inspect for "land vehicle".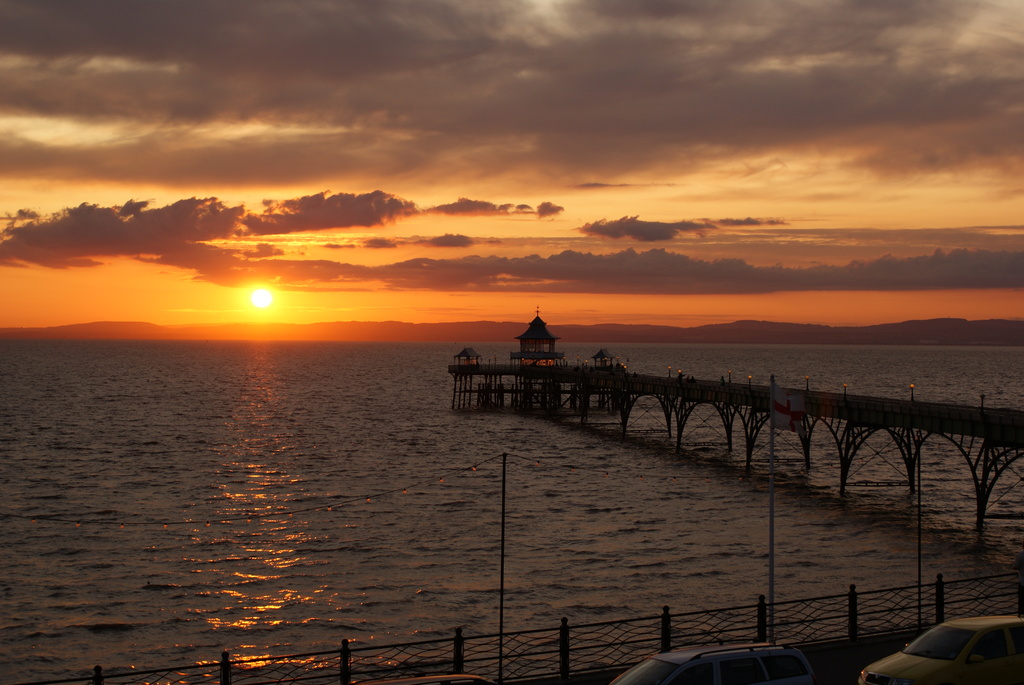
Inspection: (374, 671, 490, 684).
